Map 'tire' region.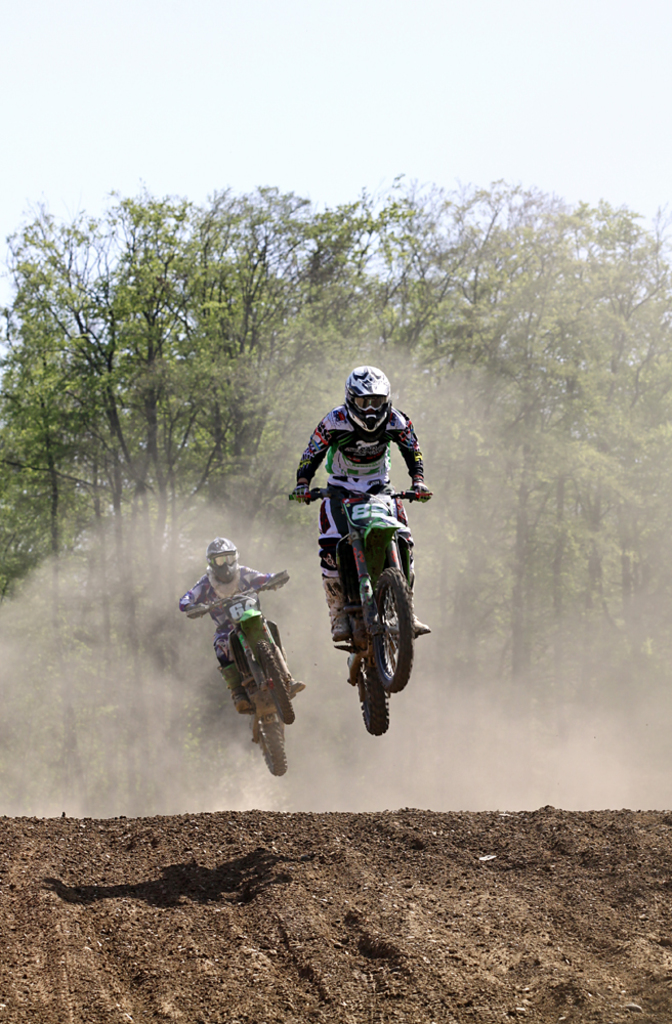
Mapped to 358 654 390 734.
